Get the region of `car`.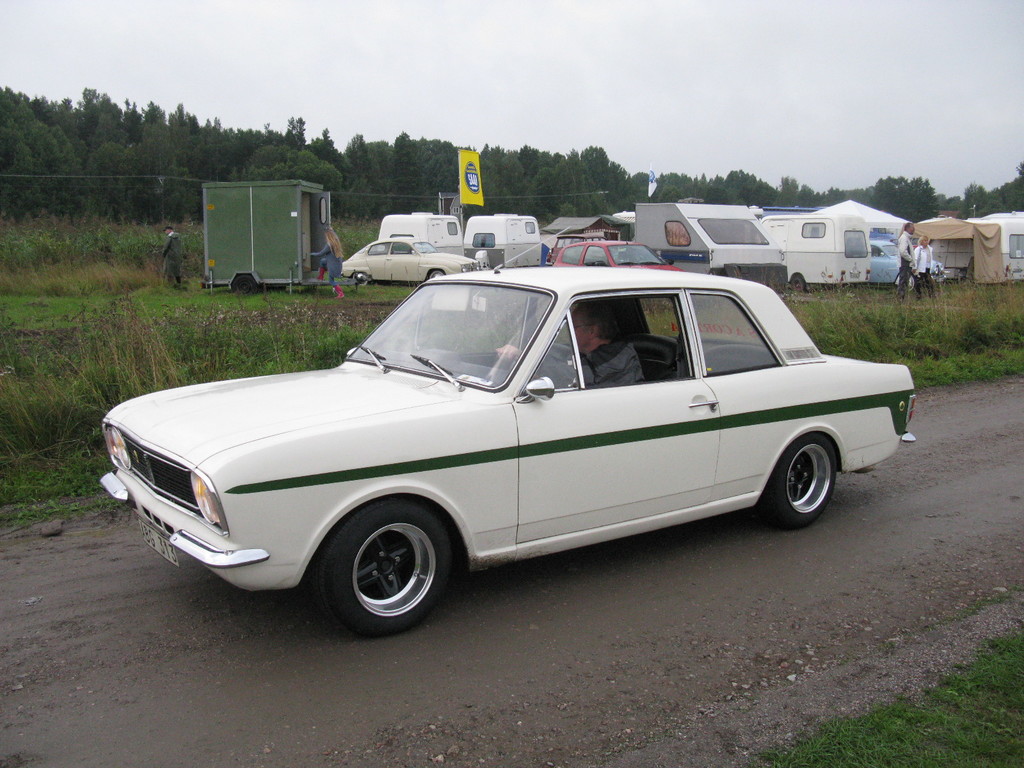
bbox=(100, 228, 916, 641).
